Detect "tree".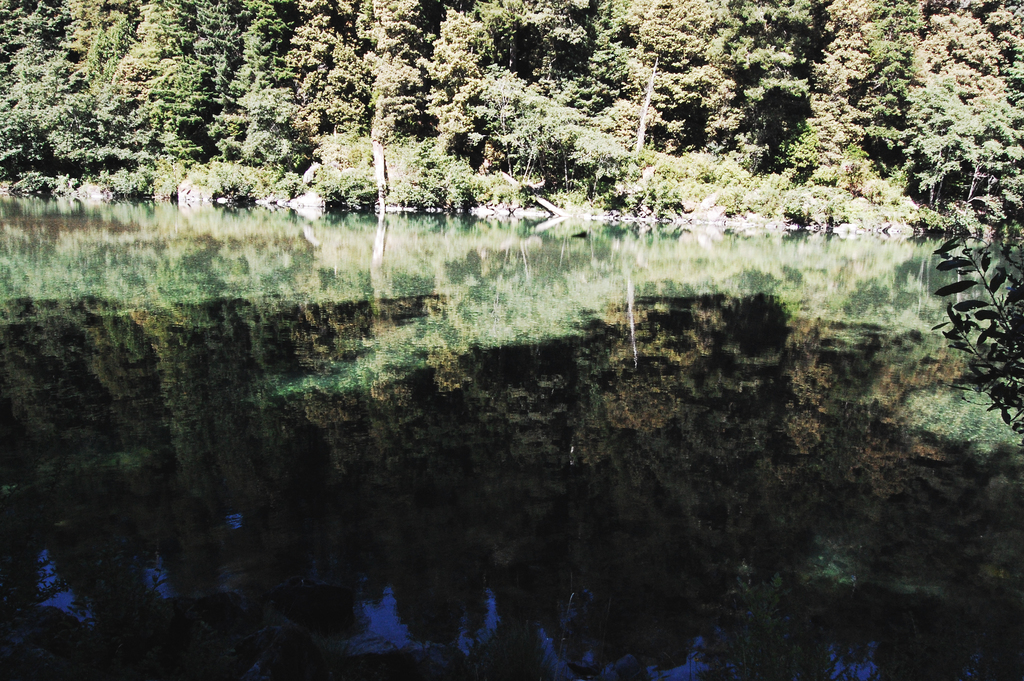
Detected at region(0, 7, 110, 179).
